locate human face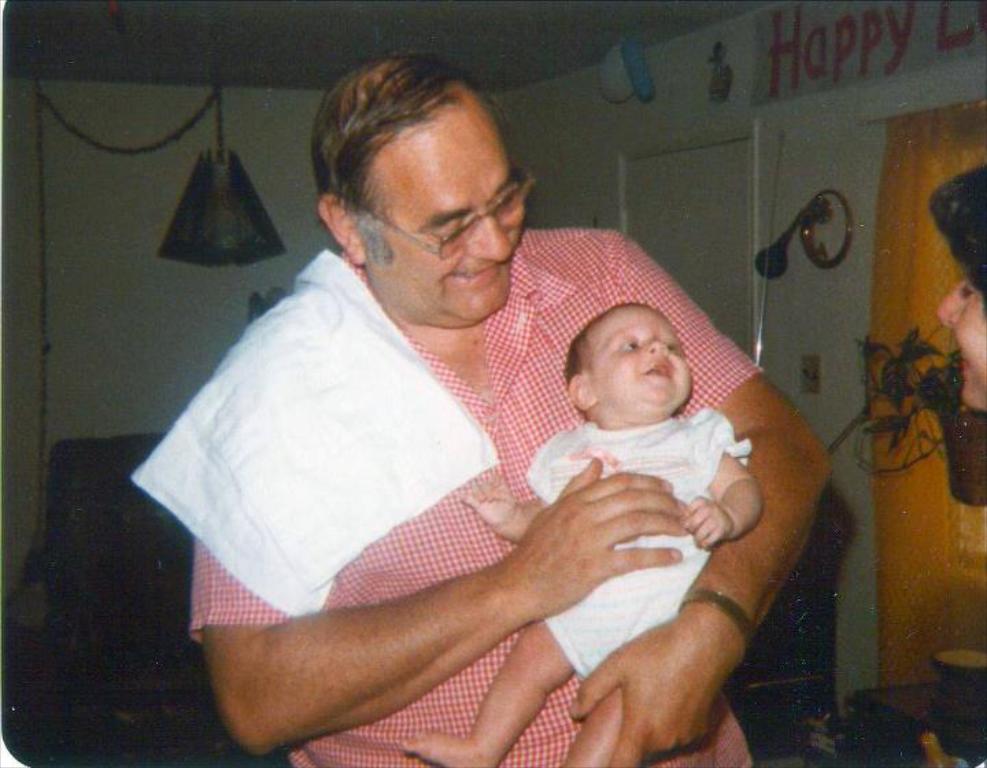
bbox=(367, 151, 524, 324)
